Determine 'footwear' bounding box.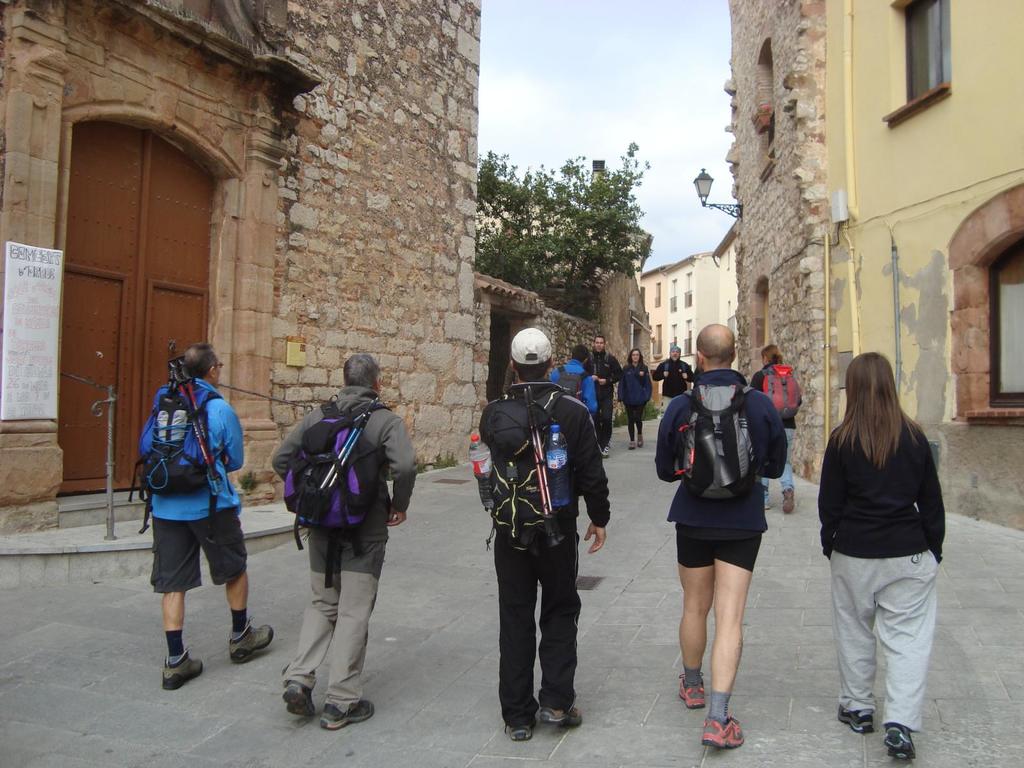
Determined: rect(840, 704, 872, 736).
